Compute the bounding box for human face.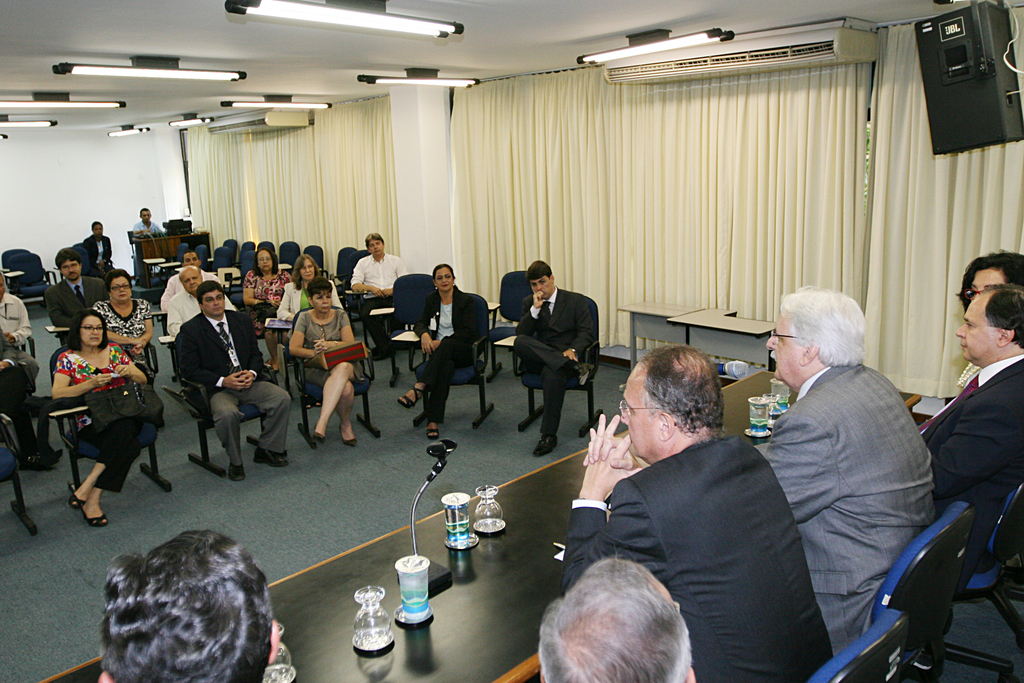
966:269:1008:298.
